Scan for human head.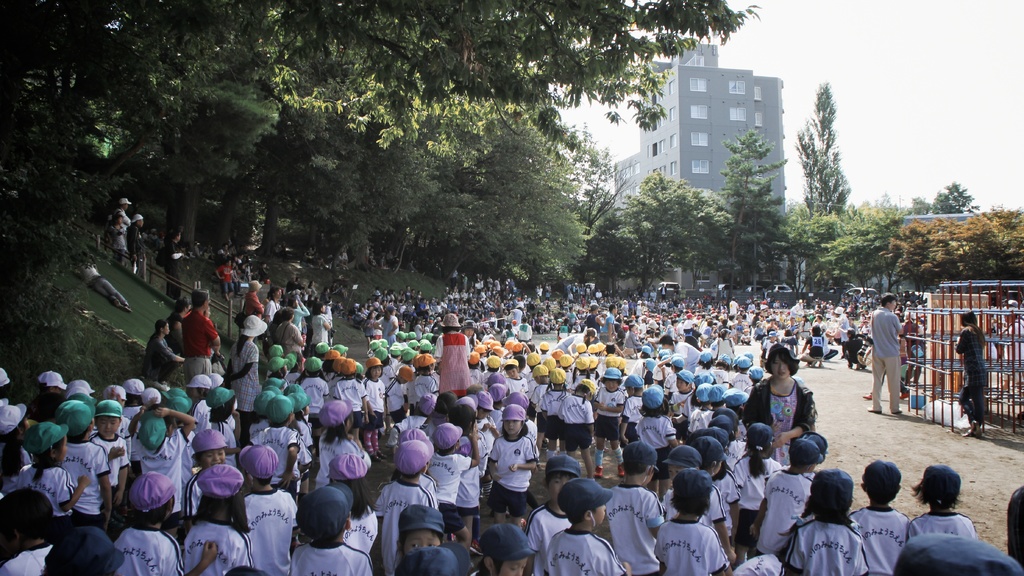
Scan result: {"x1": 271, "y1": 345, "x2": 282, "y2": 357}.
